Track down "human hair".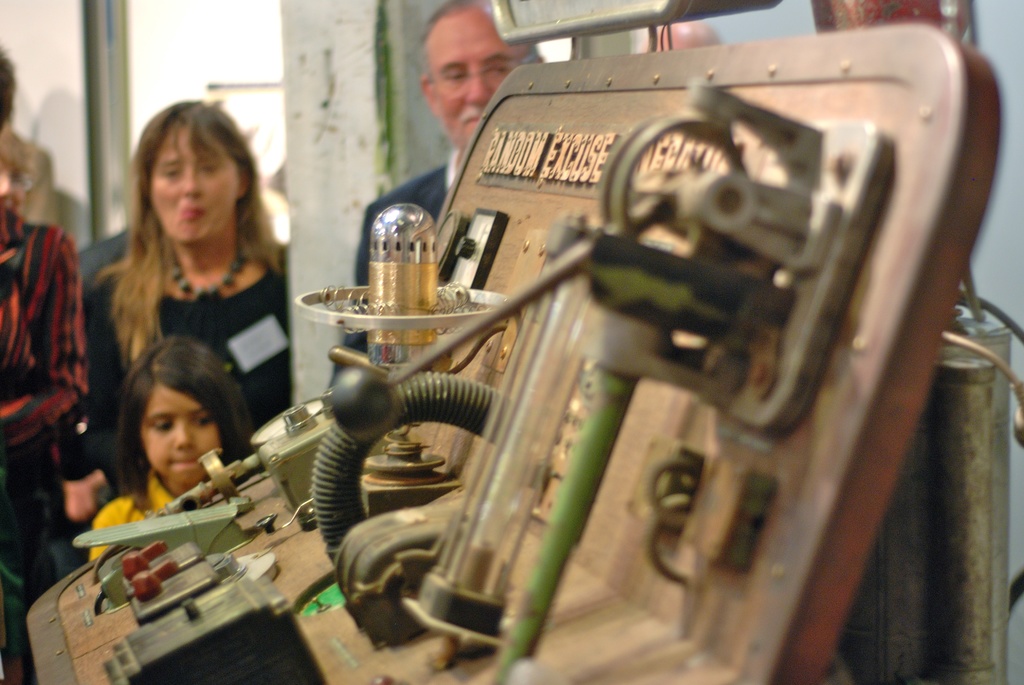
Tracked to left=88, top=95, right=287, bottom=367.
